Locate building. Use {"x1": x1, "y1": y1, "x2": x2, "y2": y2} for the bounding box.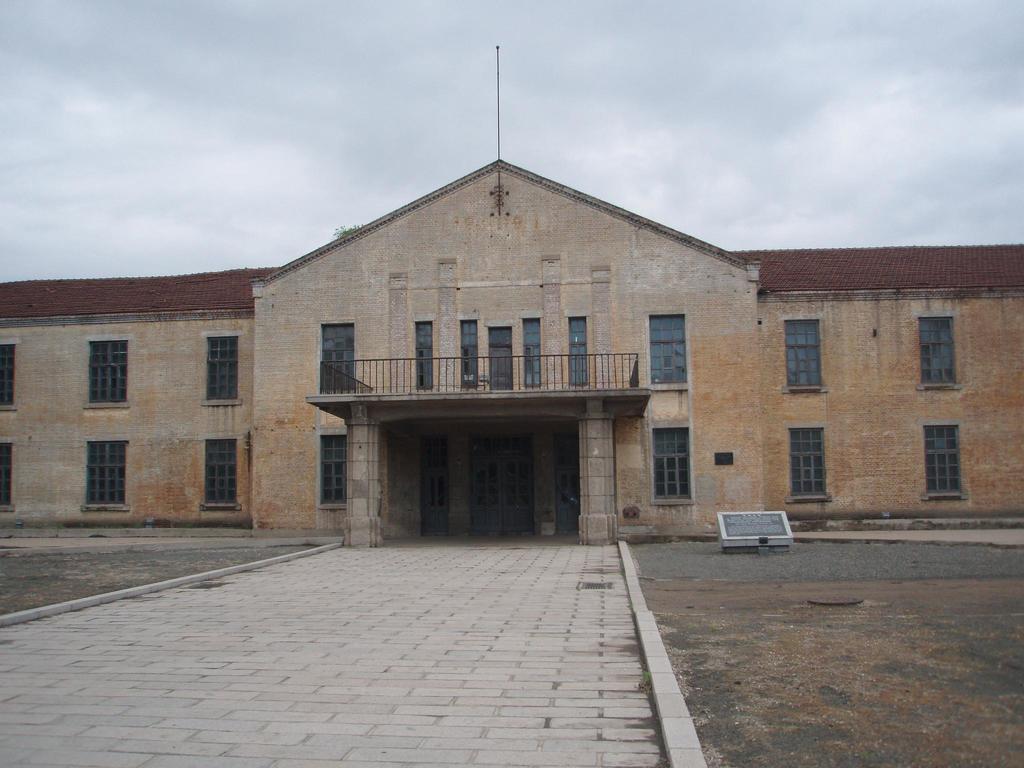
{"x1": 0, "y1": 155, "x2": 1023, "y2": 541}.
